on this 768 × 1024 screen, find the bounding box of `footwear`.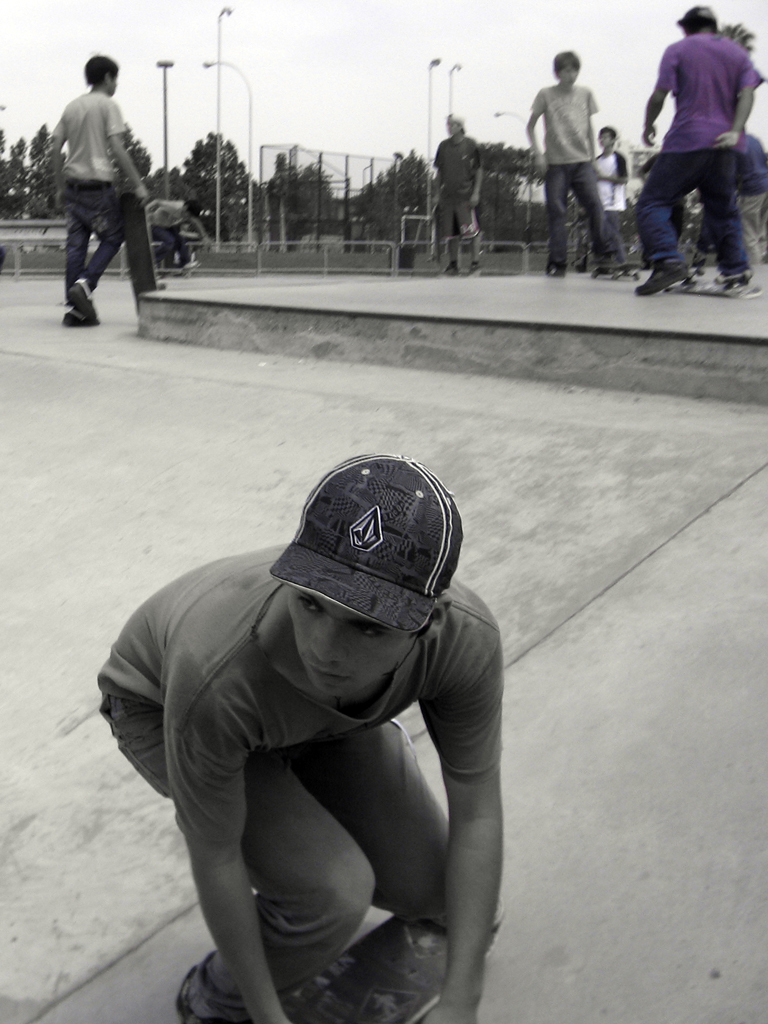
Bounding box: locate(182, 260, 196, 269).
